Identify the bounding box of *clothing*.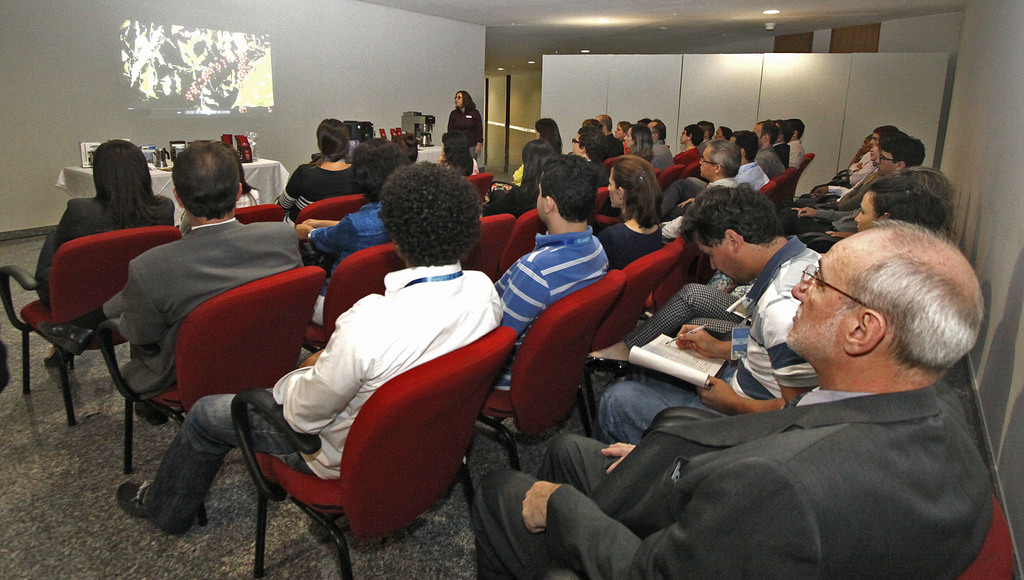
[450,107,480,158].
